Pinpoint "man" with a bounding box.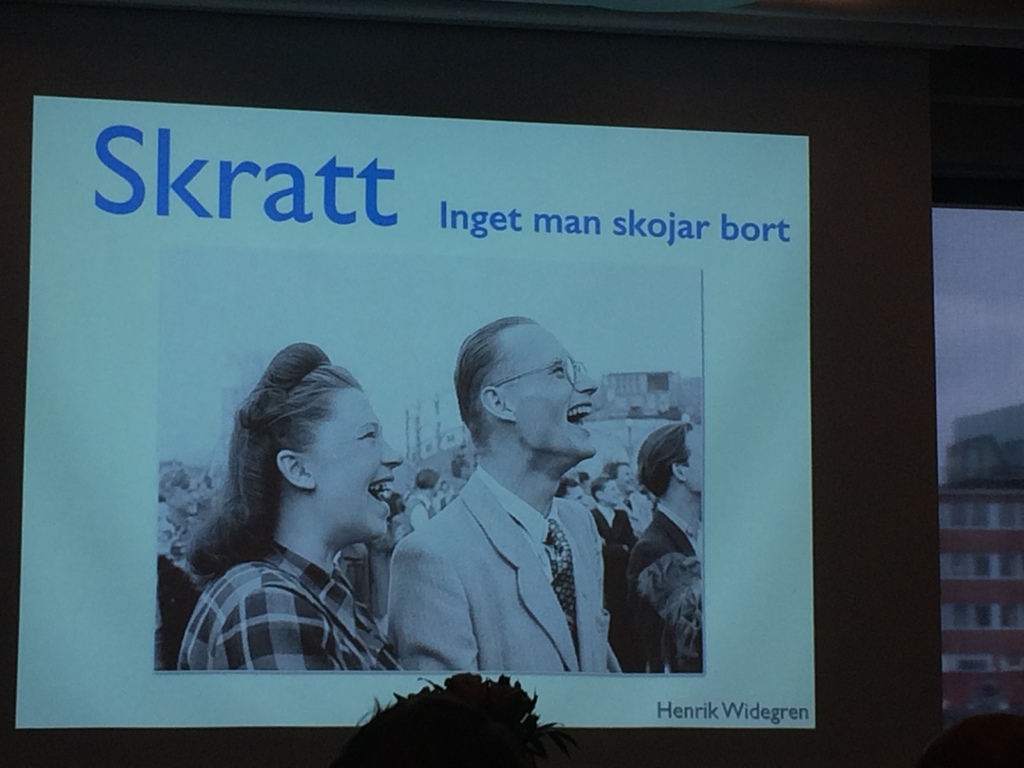
pyautogui.locateOnScreen(388, 316, 625, 674).
